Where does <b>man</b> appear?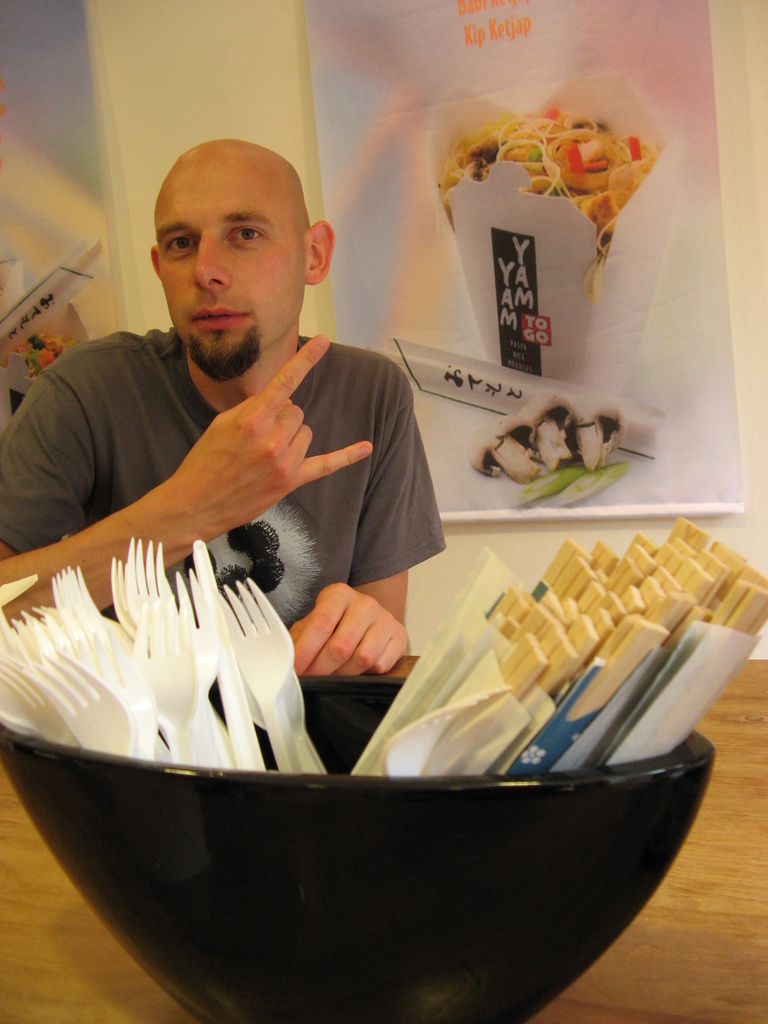
Appears at x1=14, y1=150, x2=466, y2=703.
